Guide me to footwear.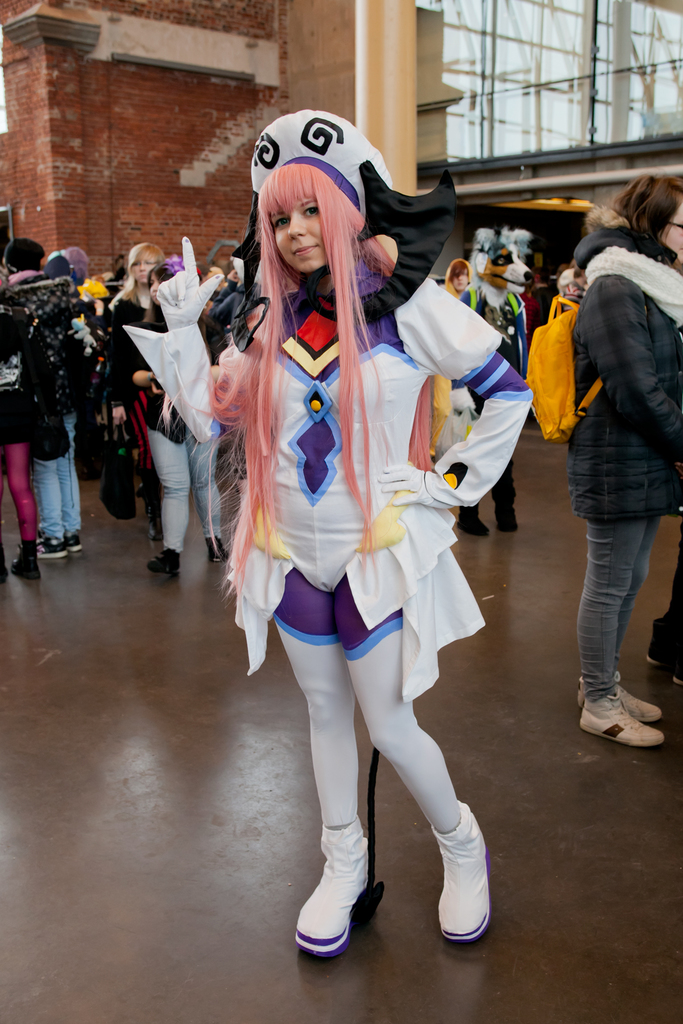
Guidance: locate(2, 541, 42, 578).
